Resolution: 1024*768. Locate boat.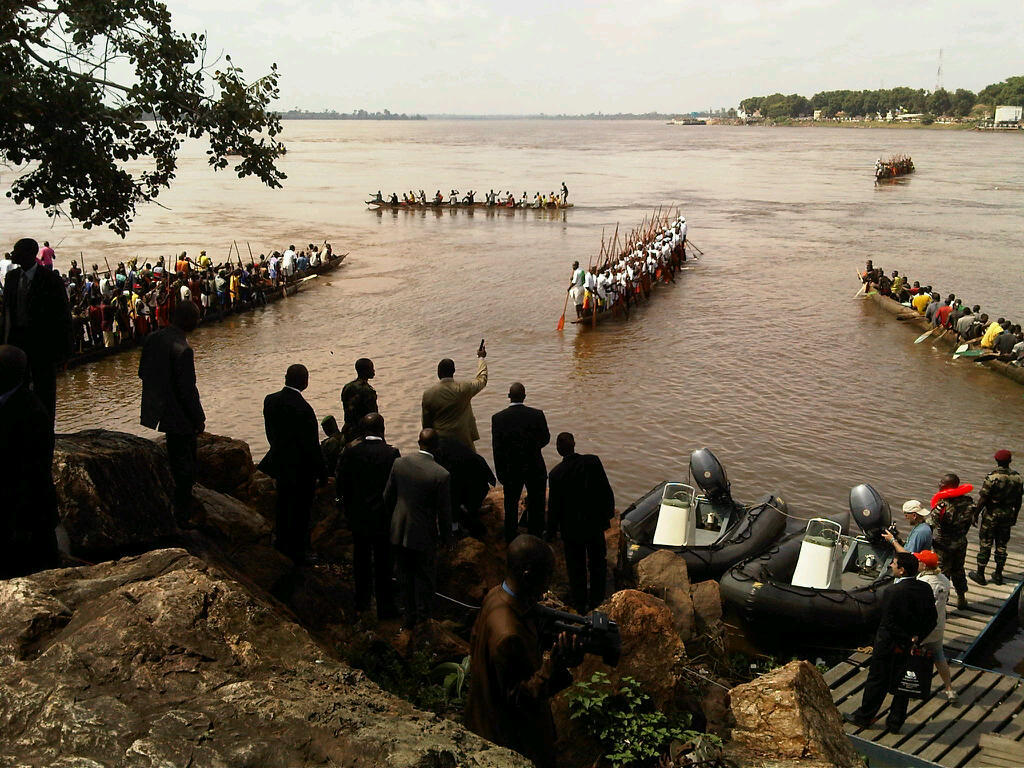
71/271/298/371.
